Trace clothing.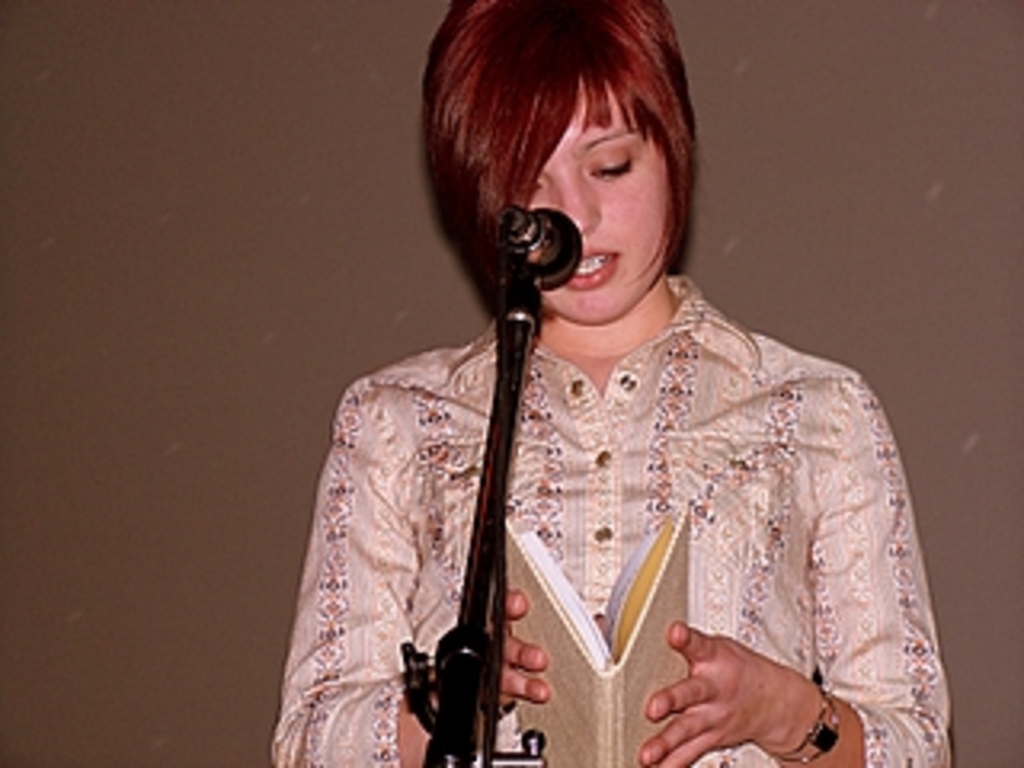
Traced to <region>371, 282, 966, 739</region>.
